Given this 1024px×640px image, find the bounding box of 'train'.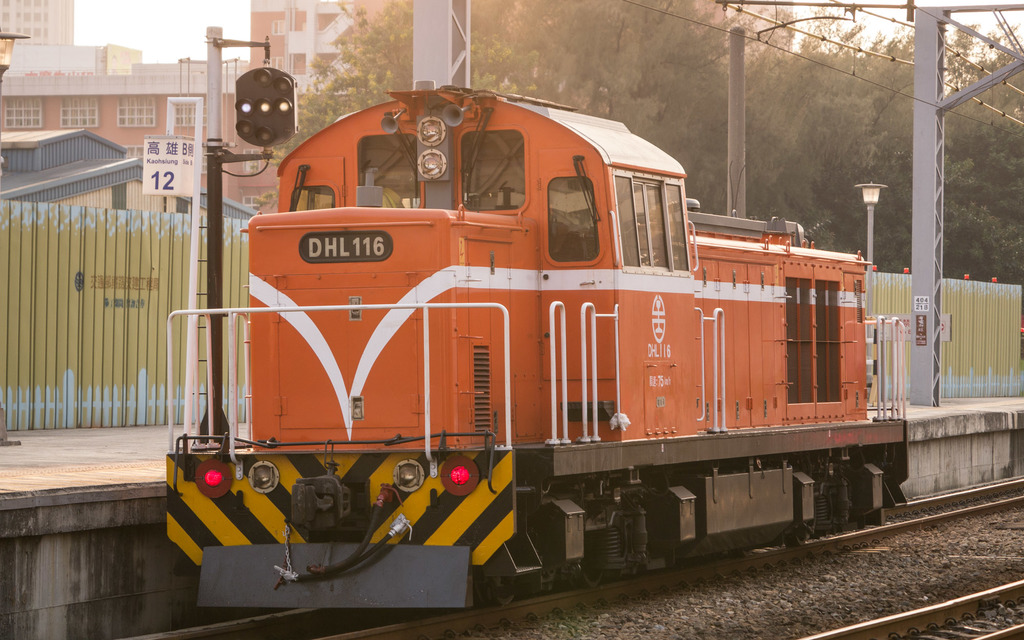
(163,85,911,611).
